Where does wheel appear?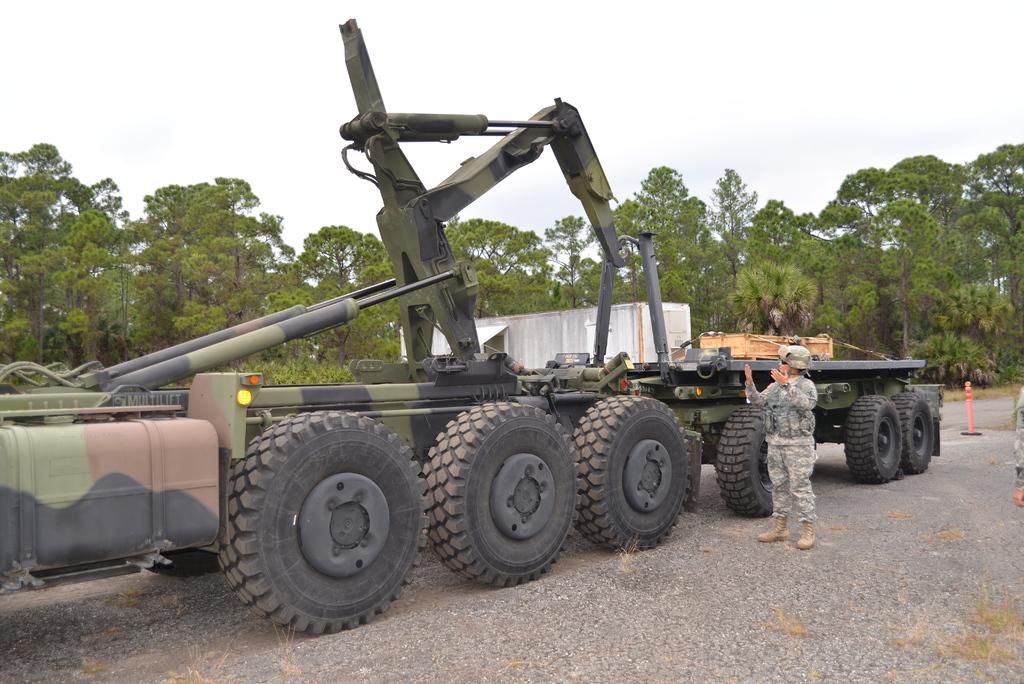
Appears at x1=577, y1=395, x2=690, y2=555.
